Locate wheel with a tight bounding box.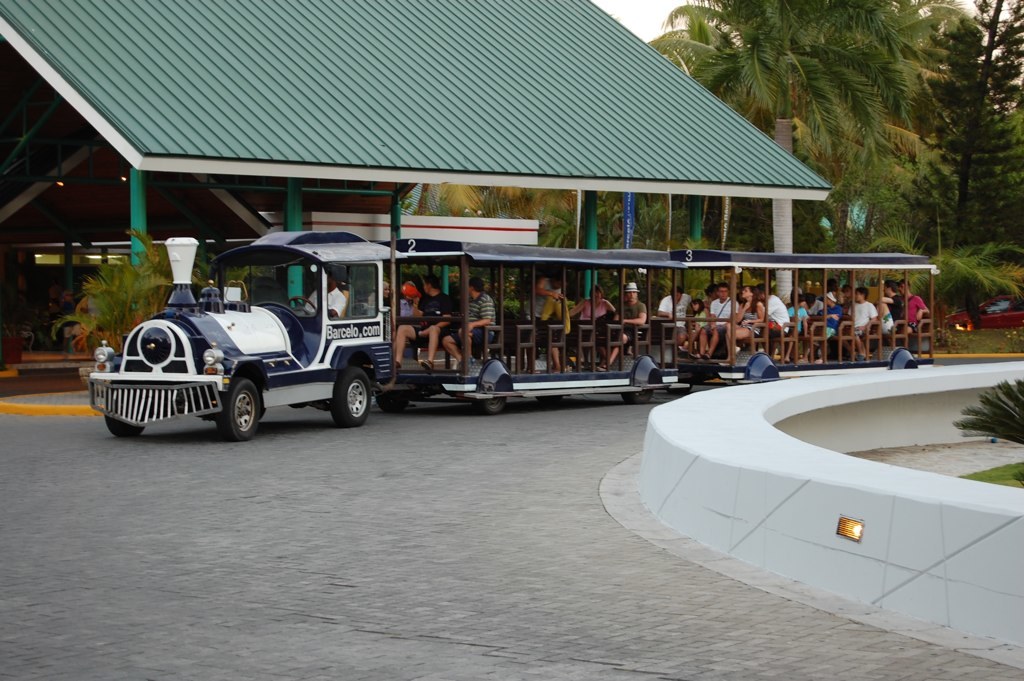
select_region(477, 385, 507, 417).
